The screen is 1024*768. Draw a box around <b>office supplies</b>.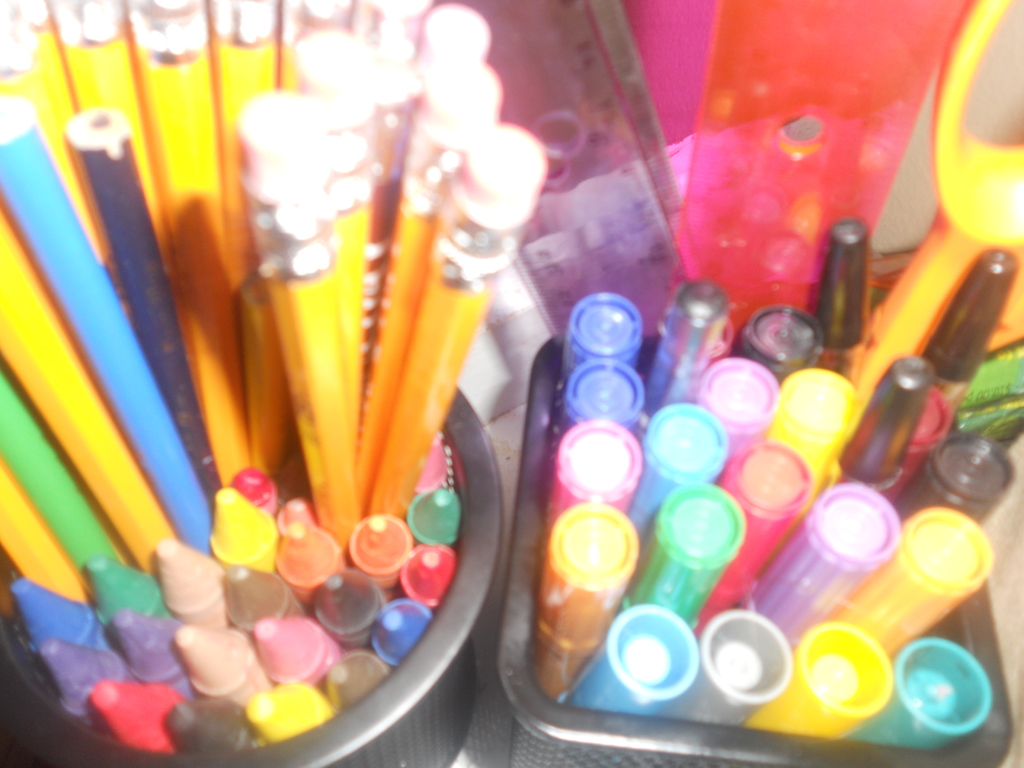
Rect(217, 557, 287, 623).
